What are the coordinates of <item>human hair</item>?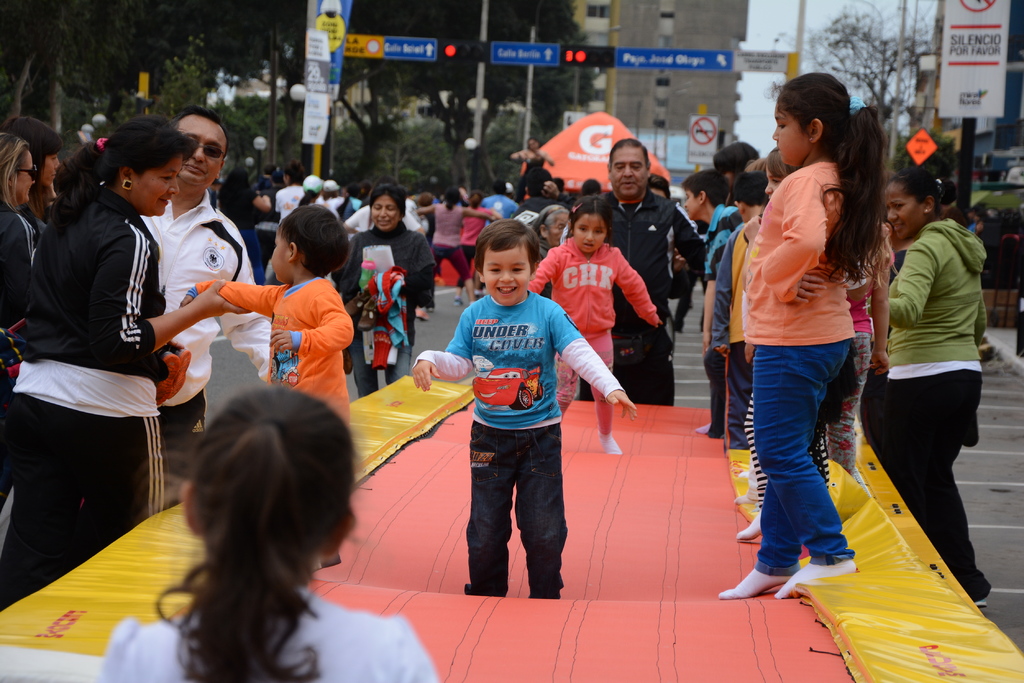
[416, 189, 435, 207].
